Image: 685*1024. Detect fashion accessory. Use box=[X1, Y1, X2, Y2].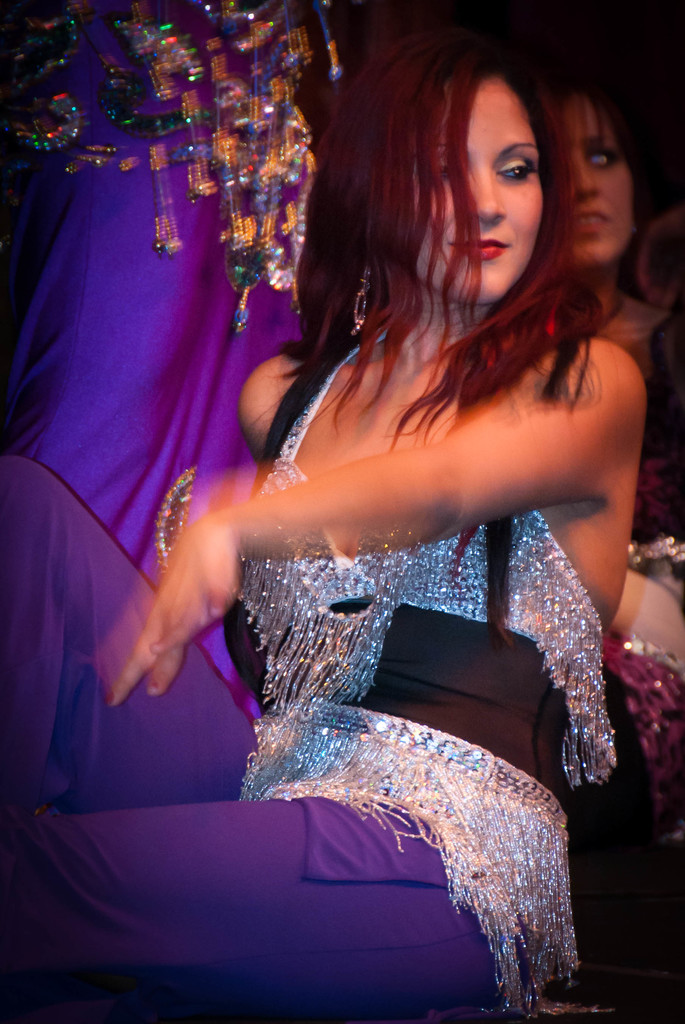
box=[347, 259, 373, 335].
